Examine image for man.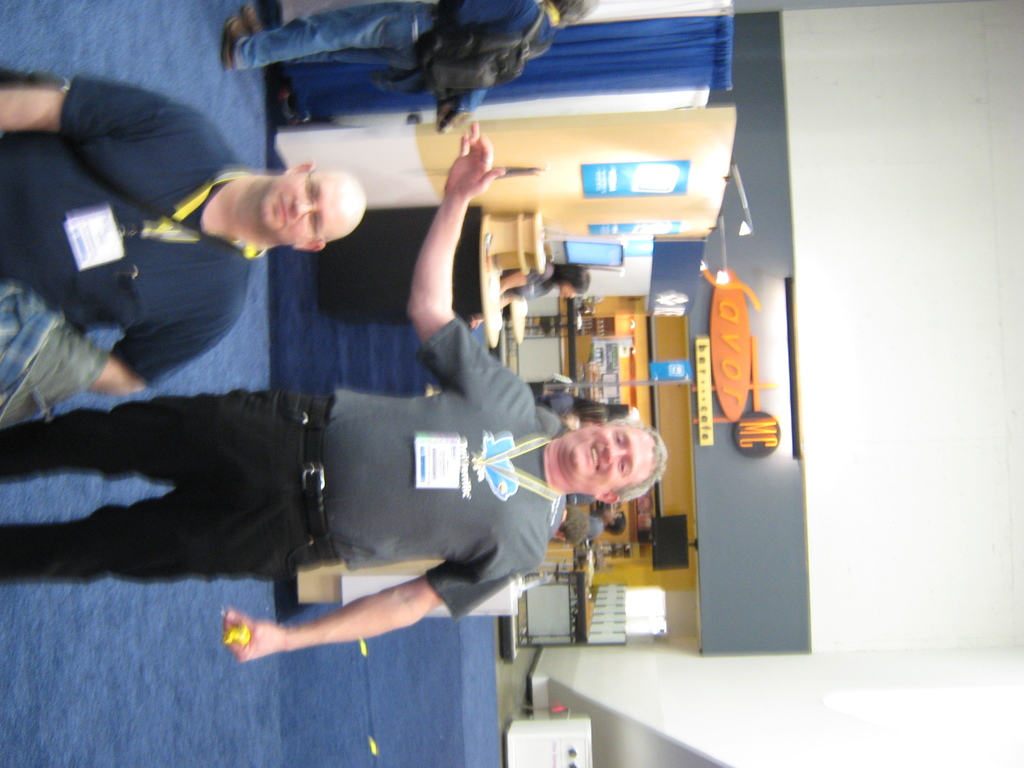
Examination result: Rect(0, 119, 669, 659).
